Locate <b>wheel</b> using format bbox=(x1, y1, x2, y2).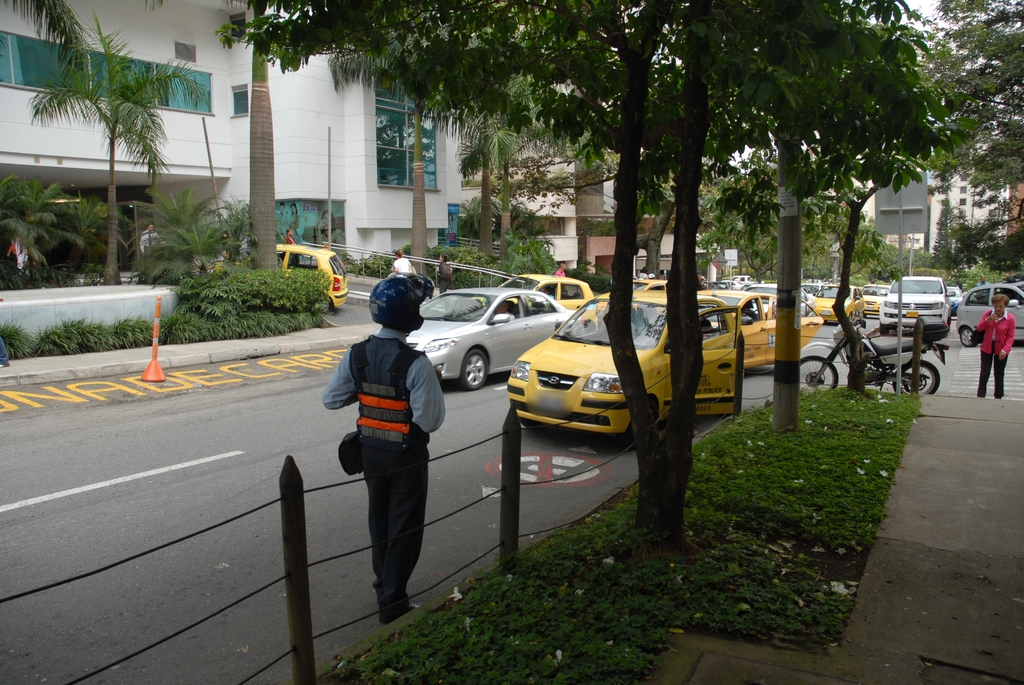
bbox=(960, 324, 977, 345).
